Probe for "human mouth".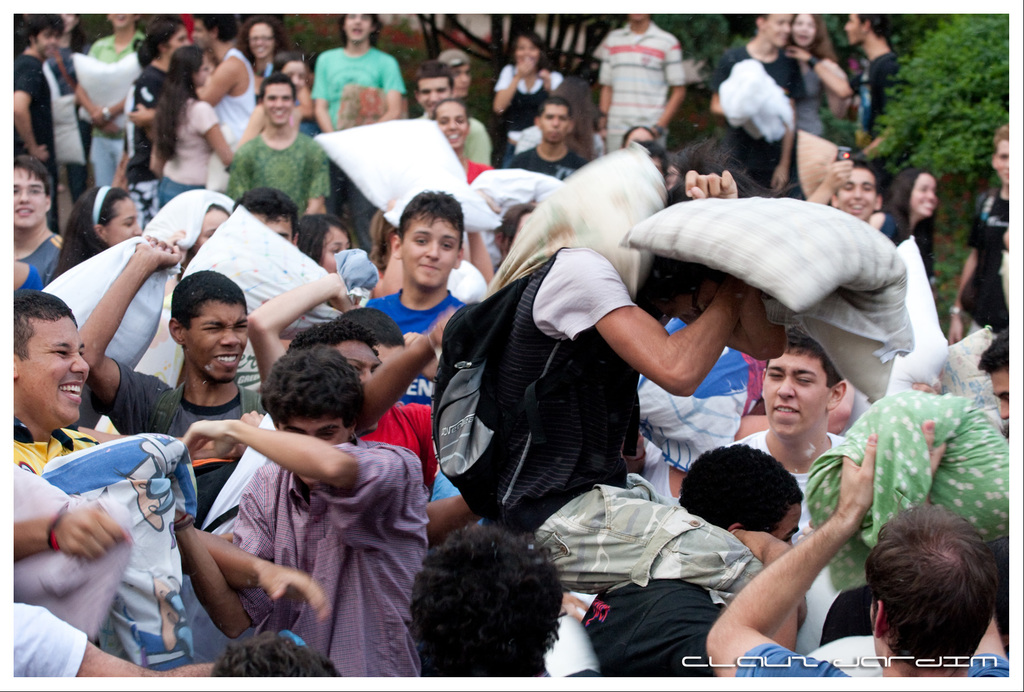
Probe result: <region>445, 133, 460, 142</region>.
